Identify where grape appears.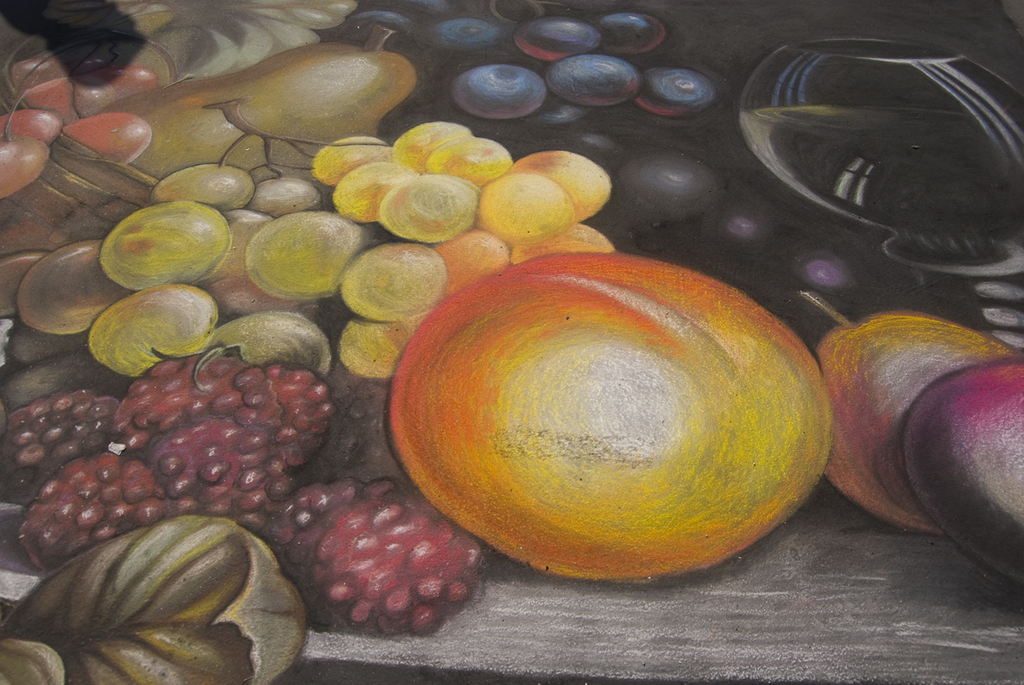
Appears at <box>0,141,54,190</box>.
